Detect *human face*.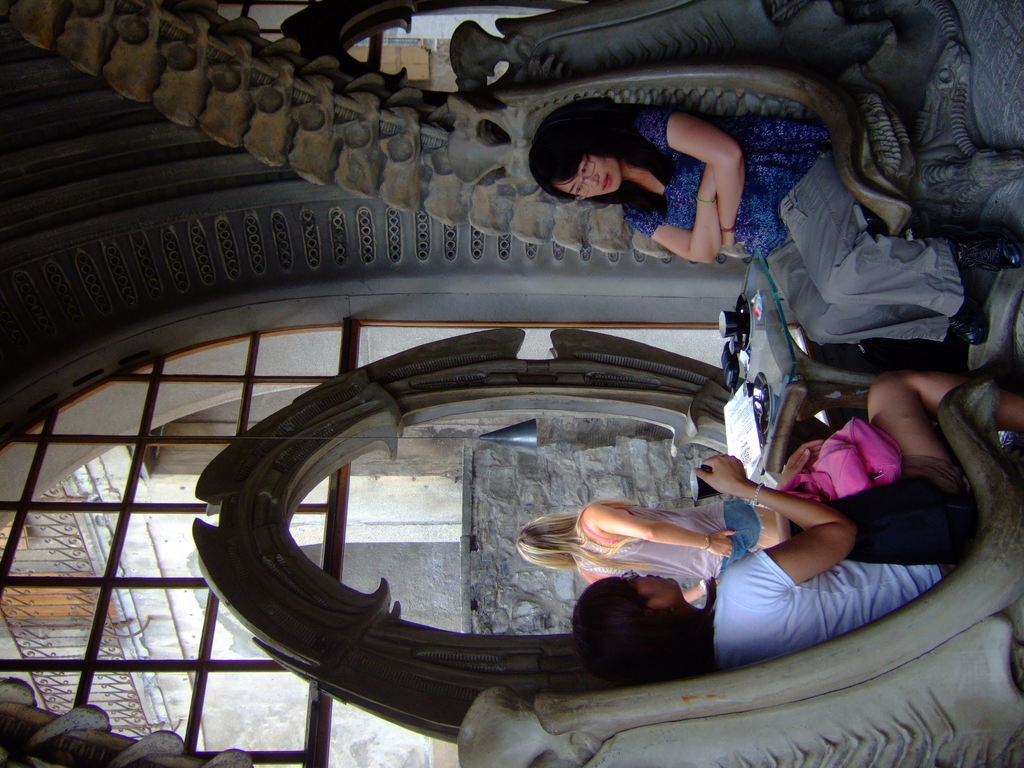
Detected at <bbox>621, 566, 679, 609</bbox>.
